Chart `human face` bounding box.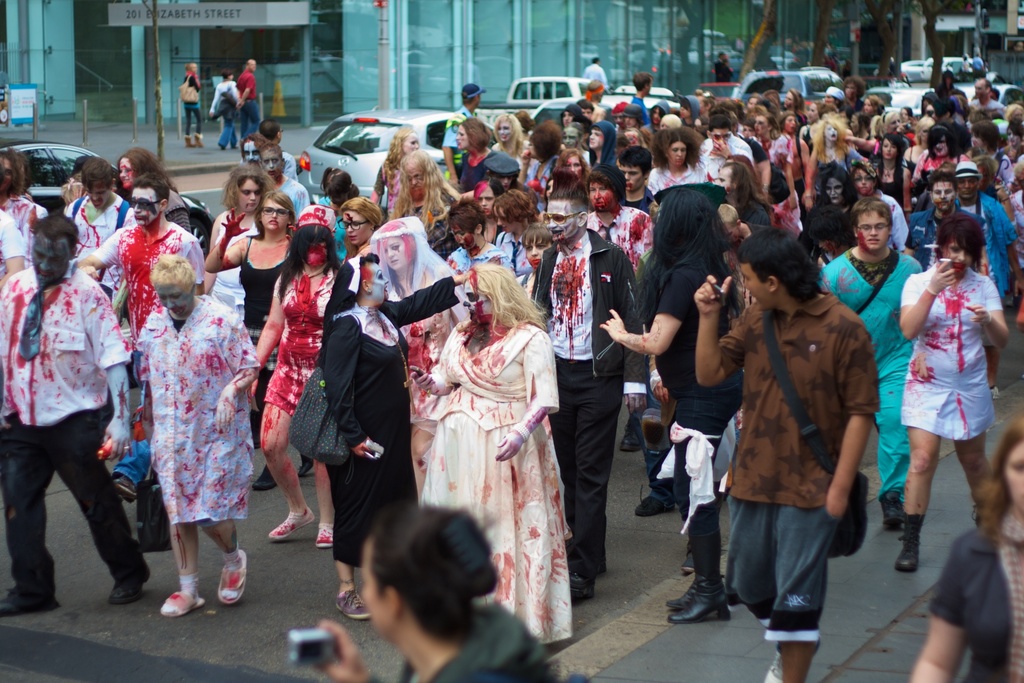
Charted: region(263, 195, 289, 239).
